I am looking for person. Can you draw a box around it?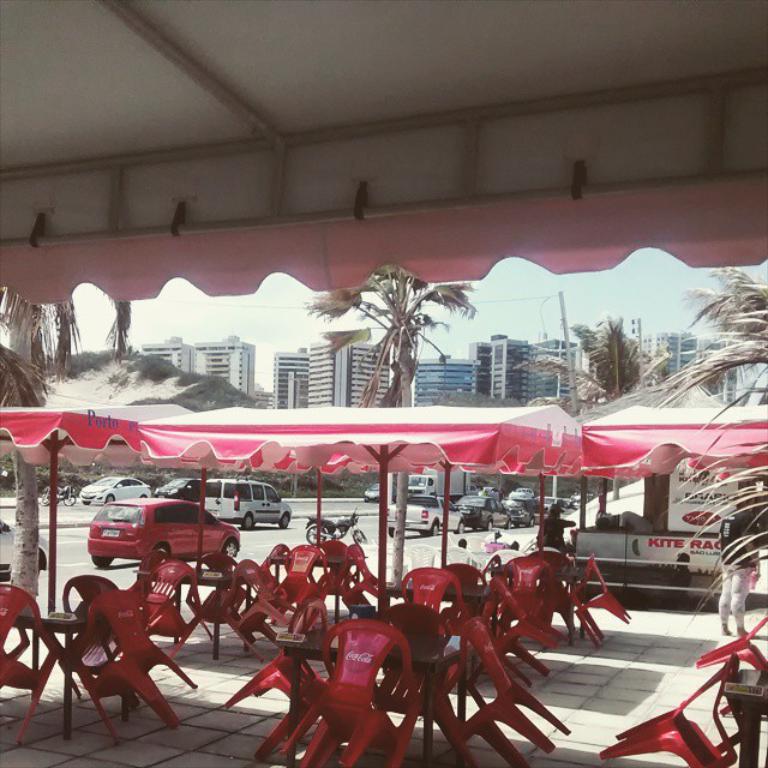
Sure, the bounding box is bbox(533, 505, 575, 557).
